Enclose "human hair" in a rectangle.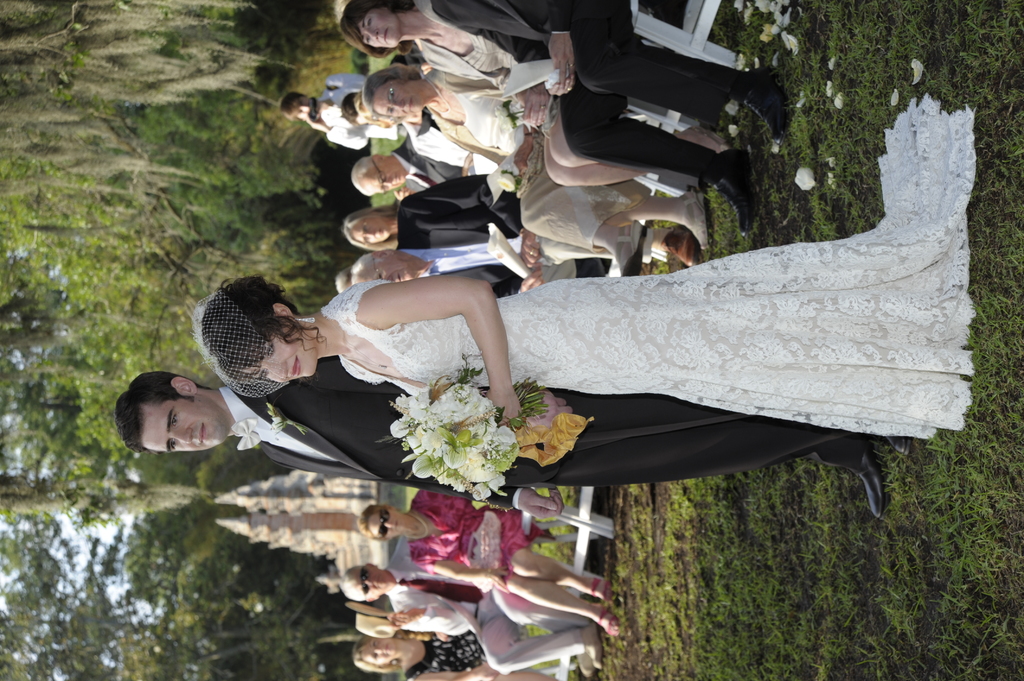
x1=353, y1=155, x2=372, y2=193.
